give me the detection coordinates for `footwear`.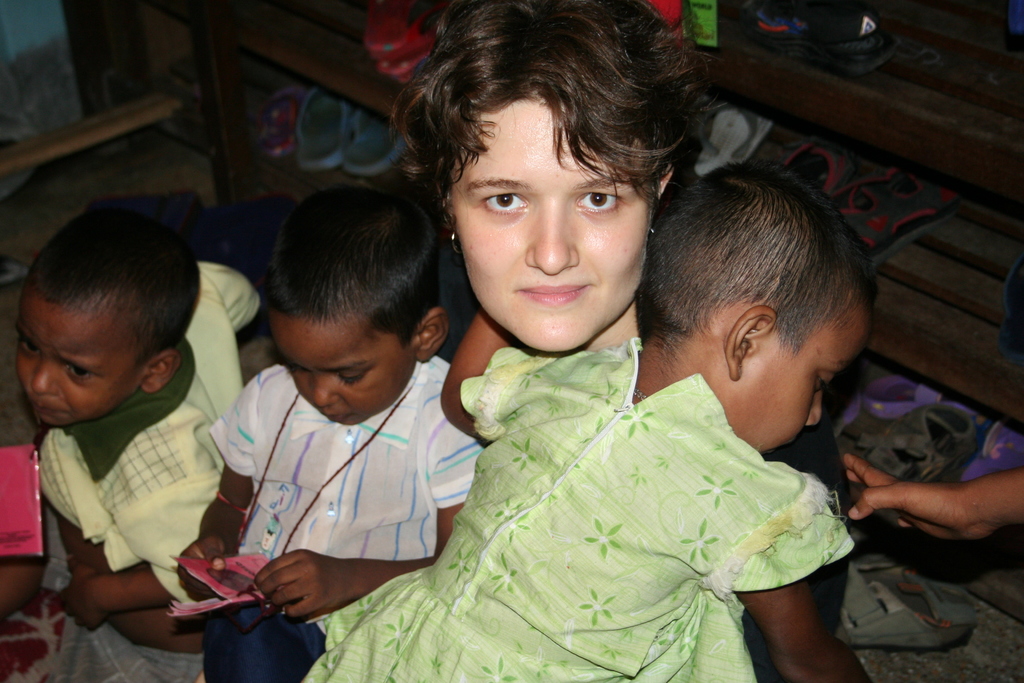
<box>368,1,419,48</box>.
